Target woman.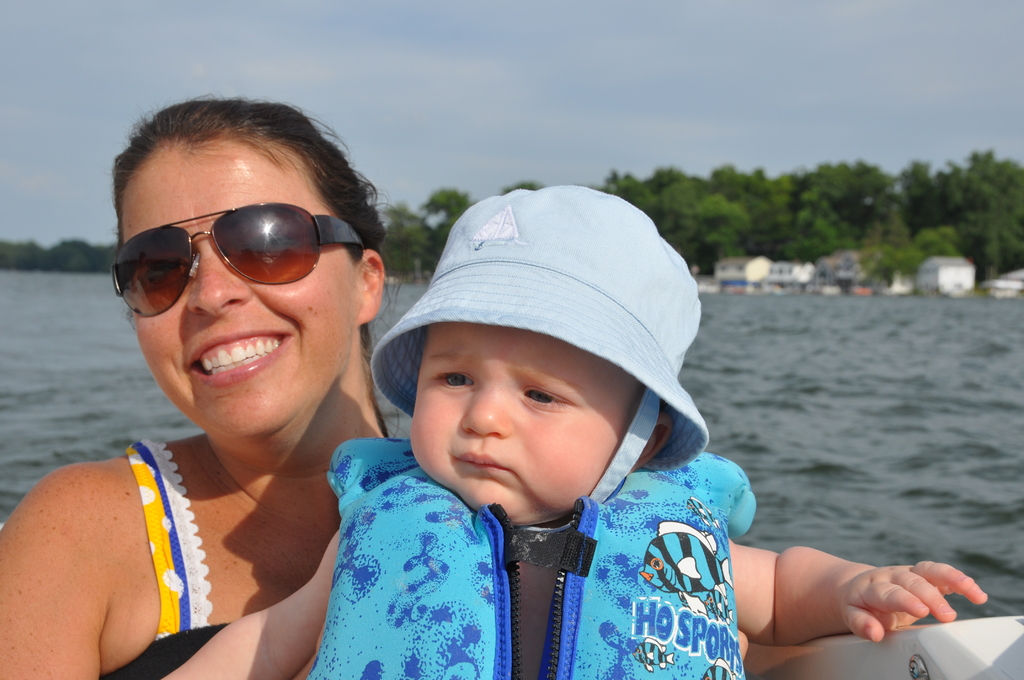
Target region: 0:98:750:679.
